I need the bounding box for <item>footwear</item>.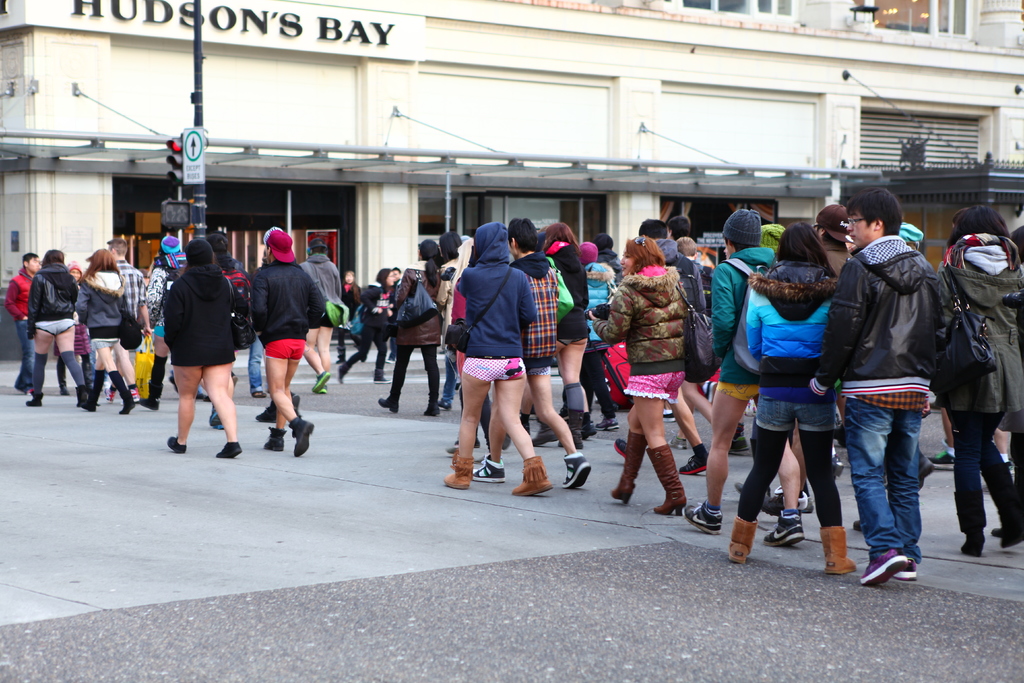
Here it is: bbox=(648, 445, 685, 513).
